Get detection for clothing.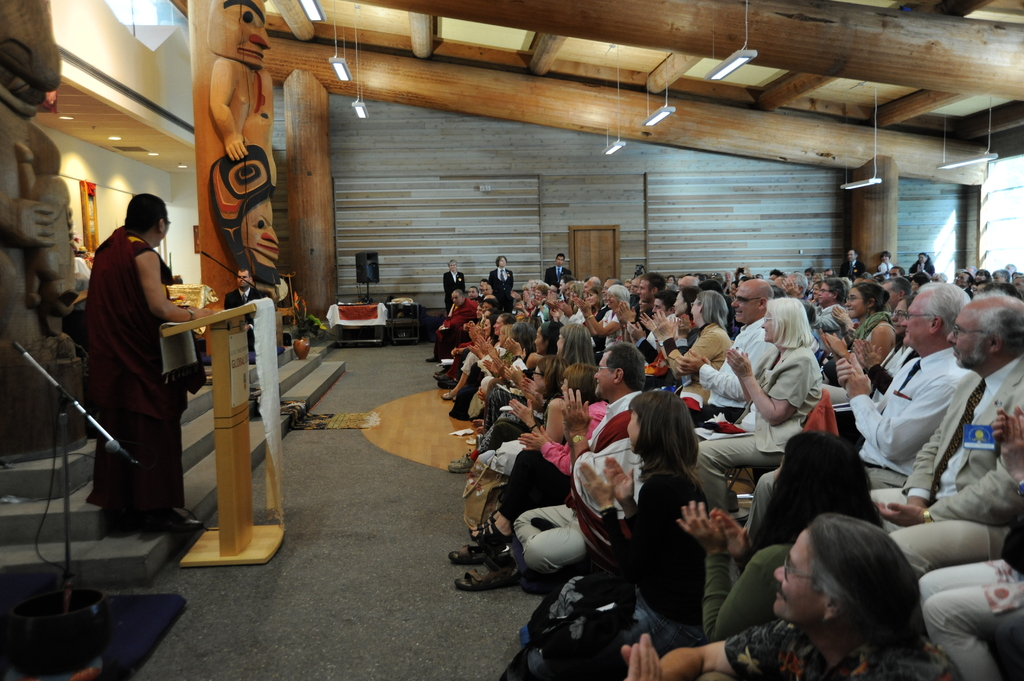
Detection: (76,193,185,484).
